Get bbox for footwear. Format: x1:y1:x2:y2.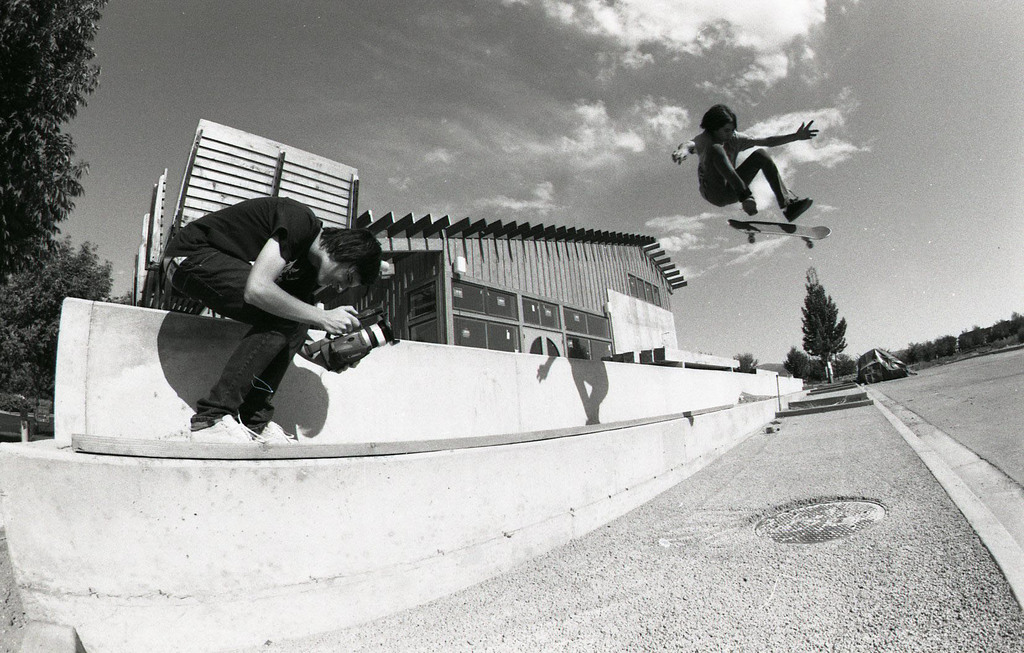
783:195:812:225.
